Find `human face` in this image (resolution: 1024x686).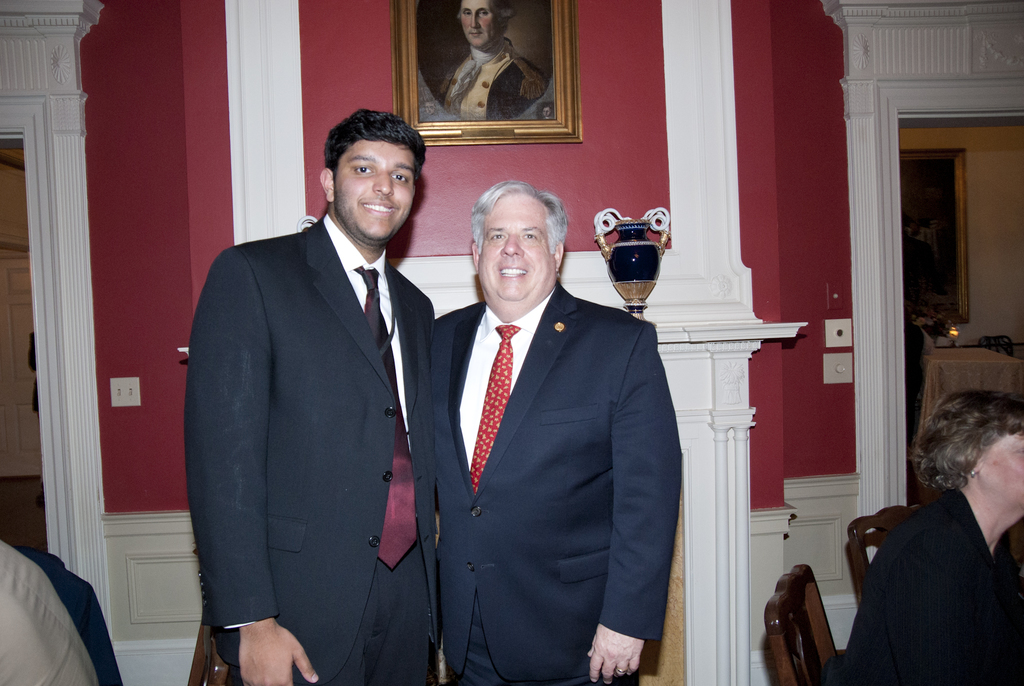
bbox(478, 193, 556, 300).
